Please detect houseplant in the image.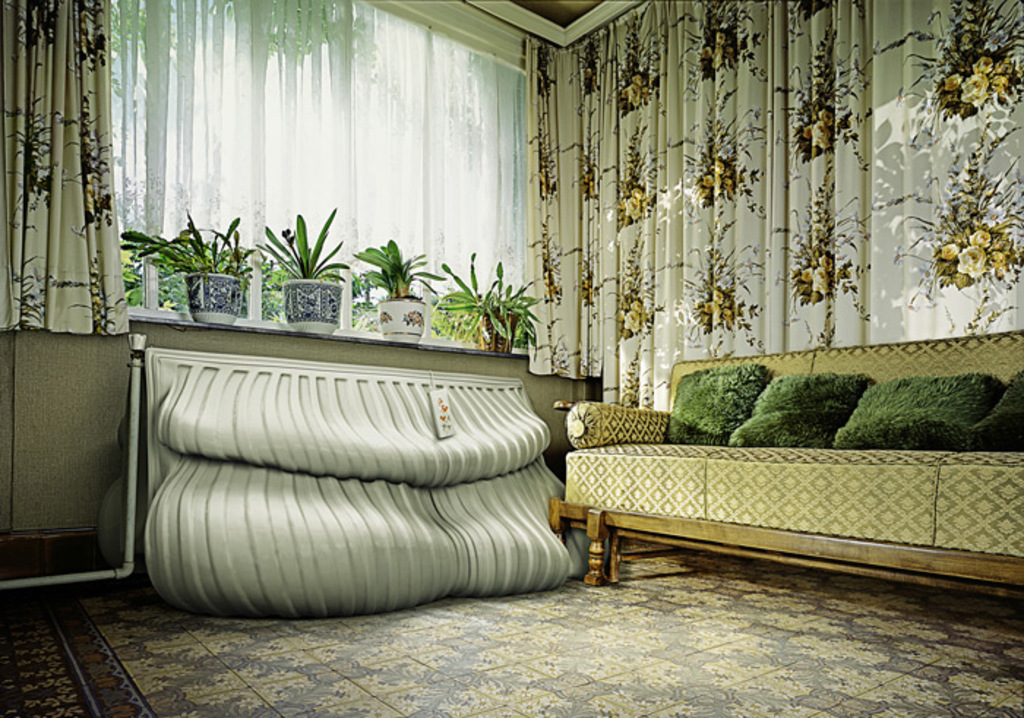
355:243:442:335.
